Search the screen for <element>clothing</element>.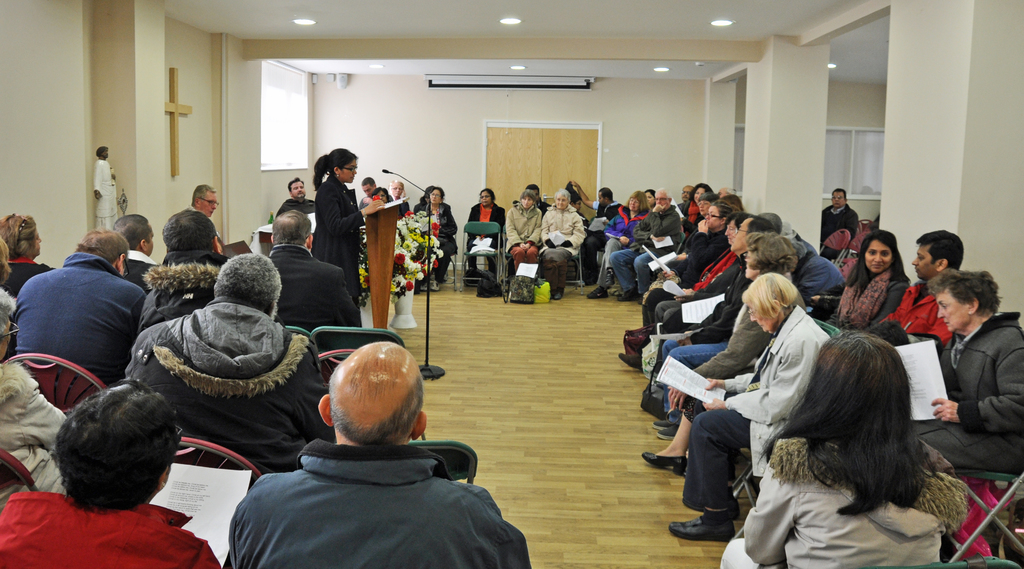
Found at 906/311/1018/469.
